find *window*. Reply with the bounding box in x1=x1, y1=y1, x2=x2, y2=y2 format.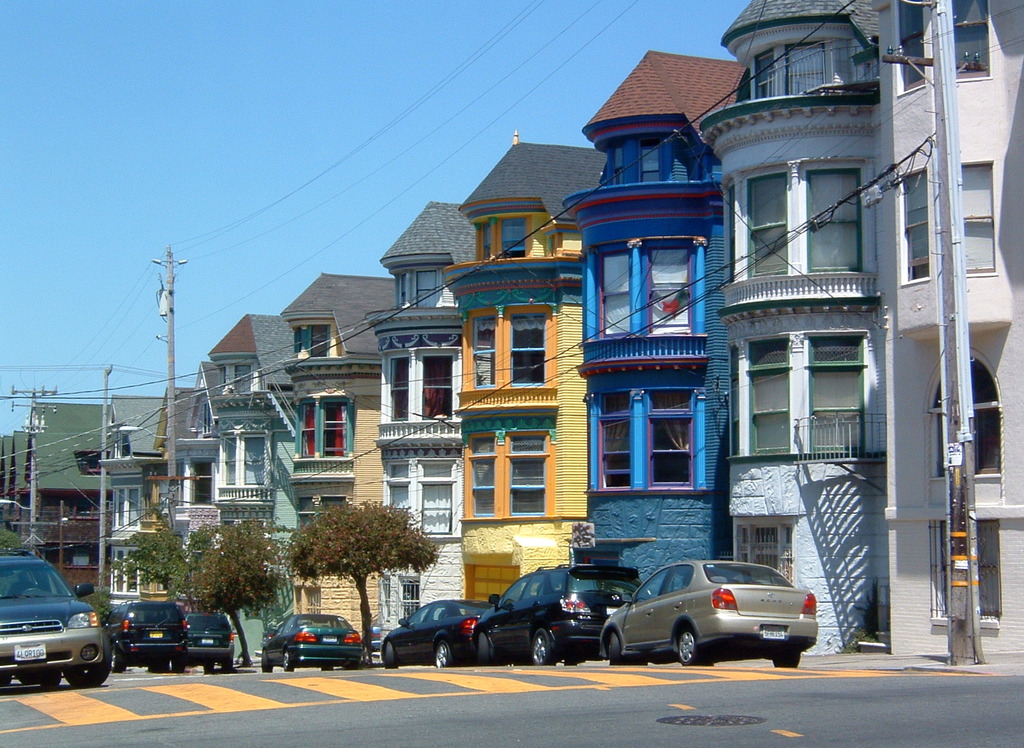
x1=595, y1=214, x2=721, y2=353.
